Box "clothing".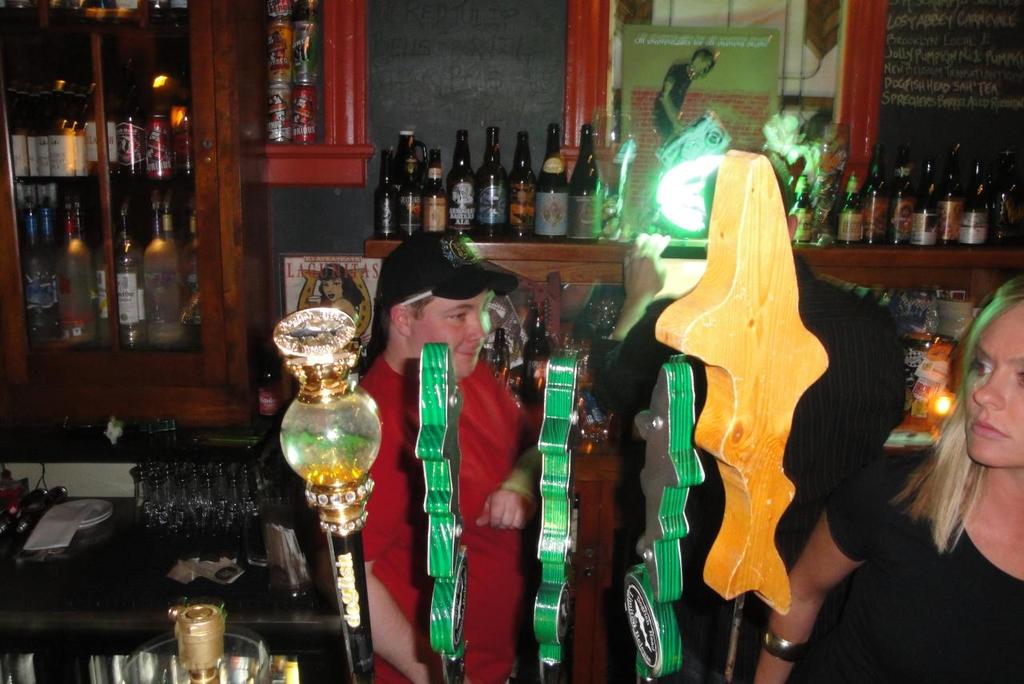
bbox=(649, 64, 692, 142).
